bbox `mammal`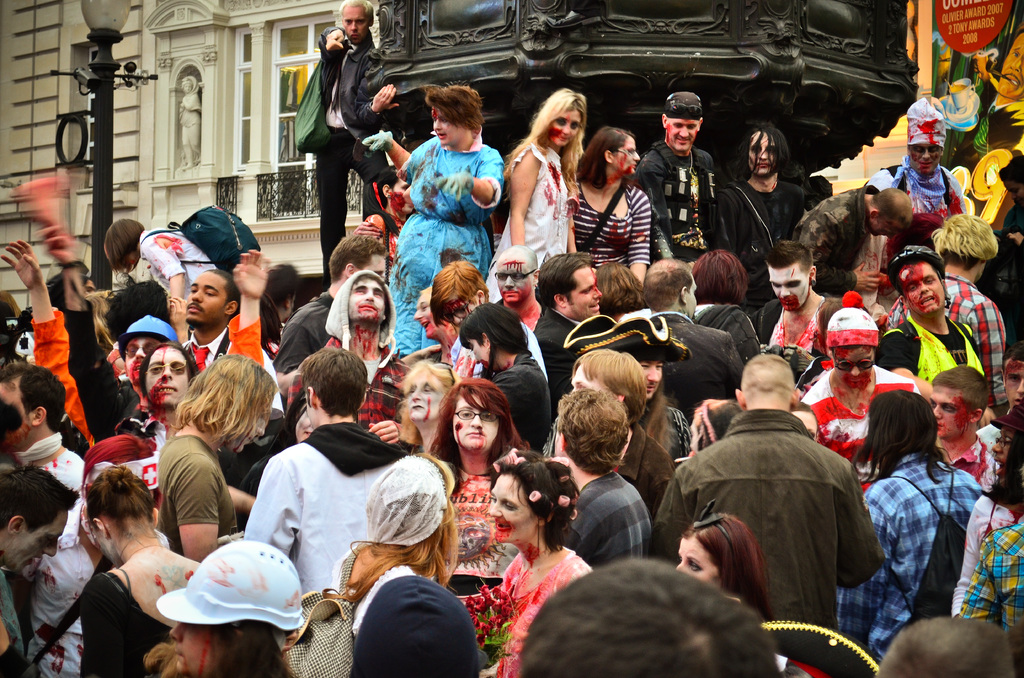
box=[235, 391, 413, 531]
